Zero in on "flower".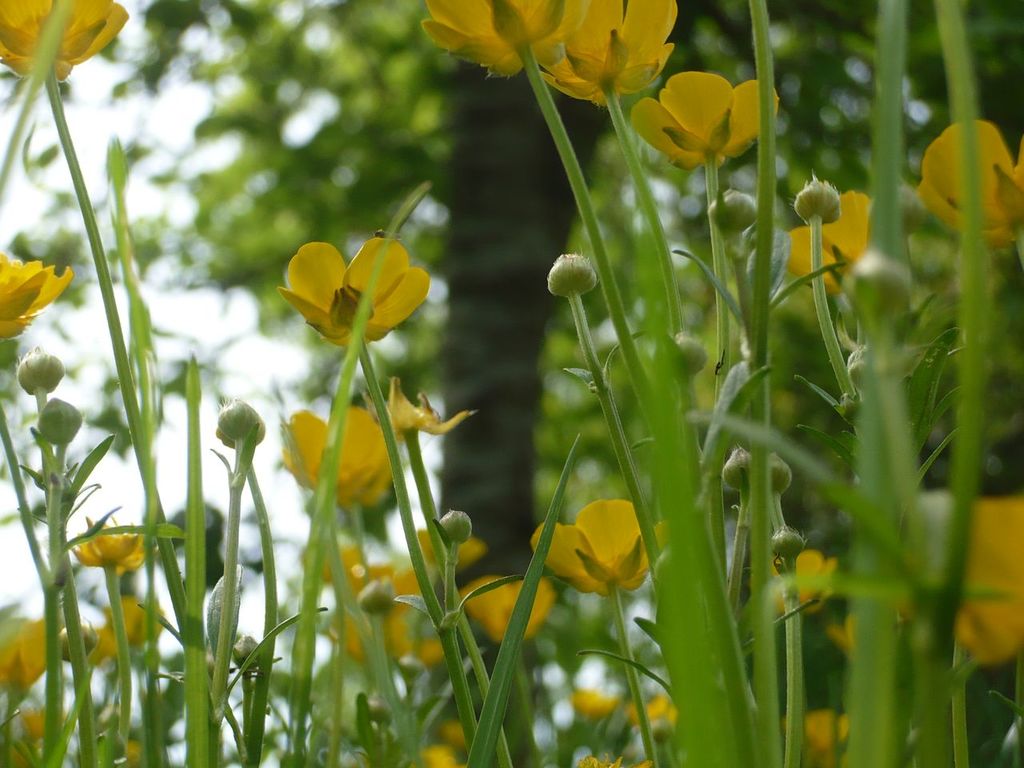
Zeroed in: left=330, top=543, right=445, bottom=671.
